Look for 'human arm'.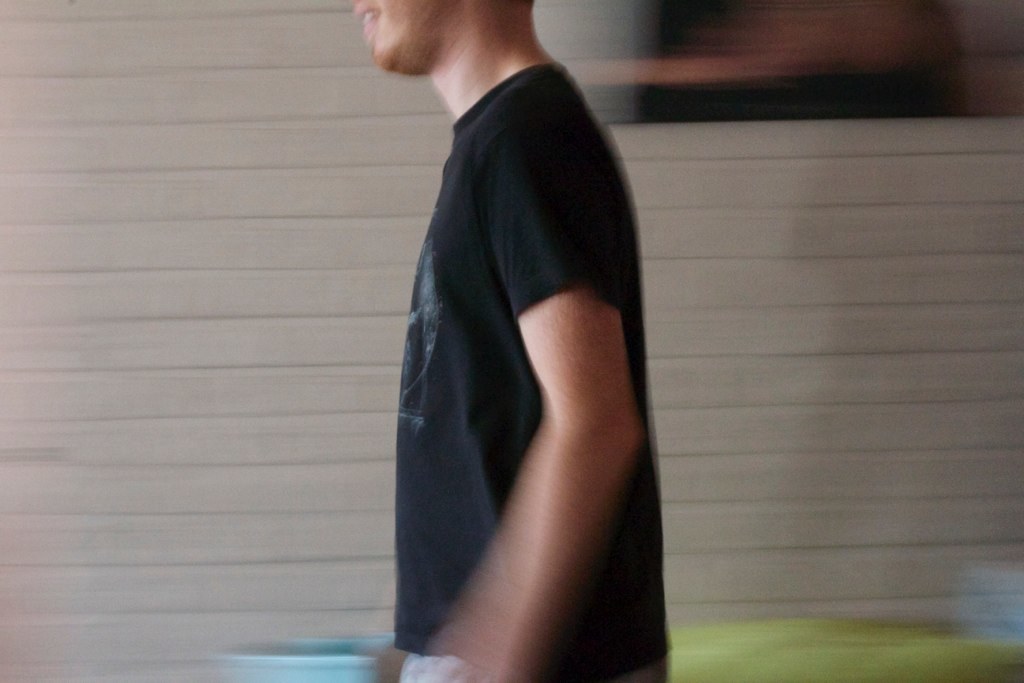
Found: bbox(371, 102, 641, 682).
